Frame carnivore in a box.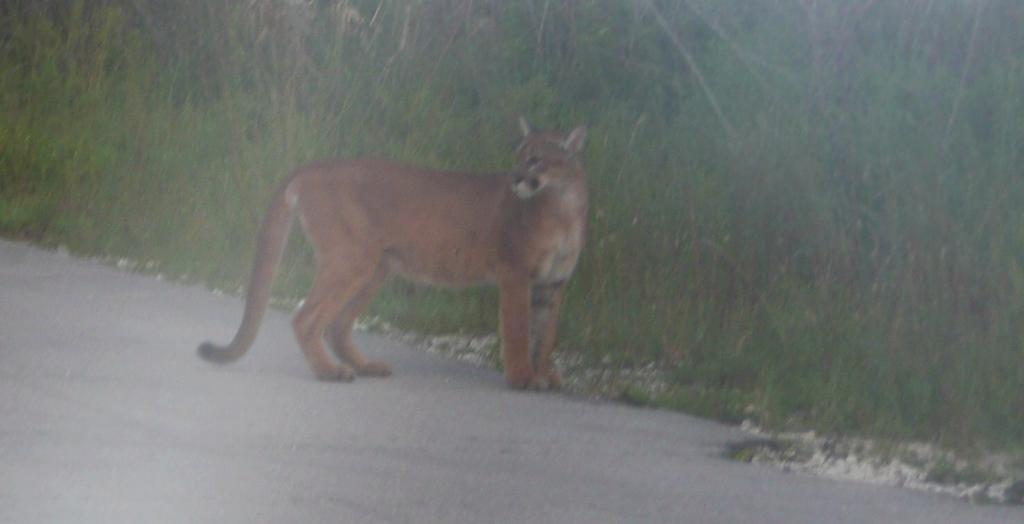
region(192, 110, 604, 391).
